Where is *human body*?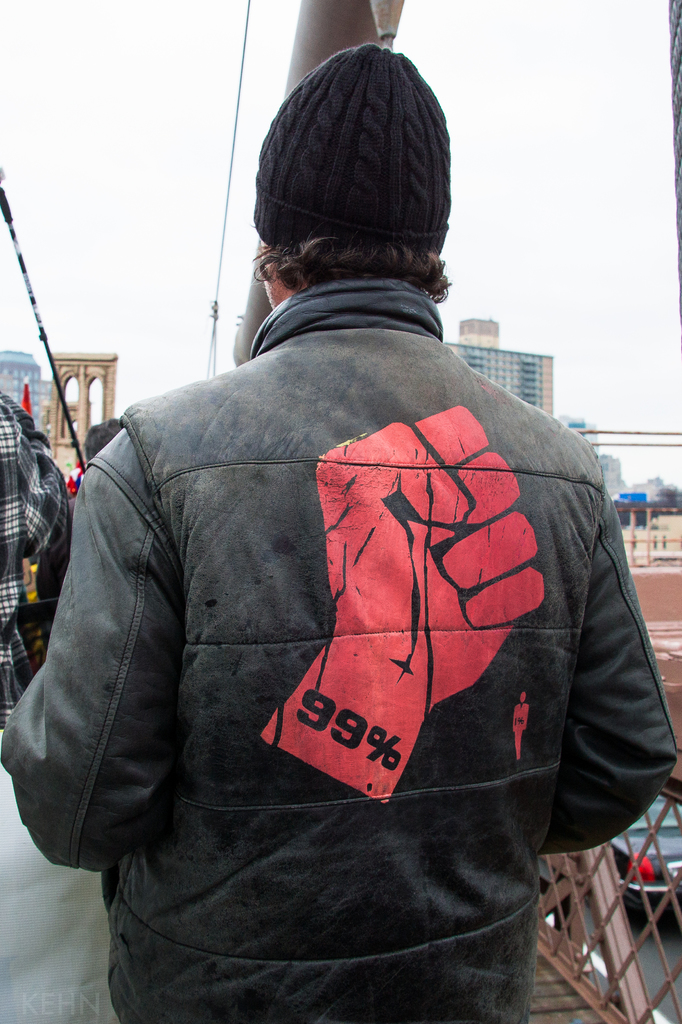
region(0, 392, 68, 730).
